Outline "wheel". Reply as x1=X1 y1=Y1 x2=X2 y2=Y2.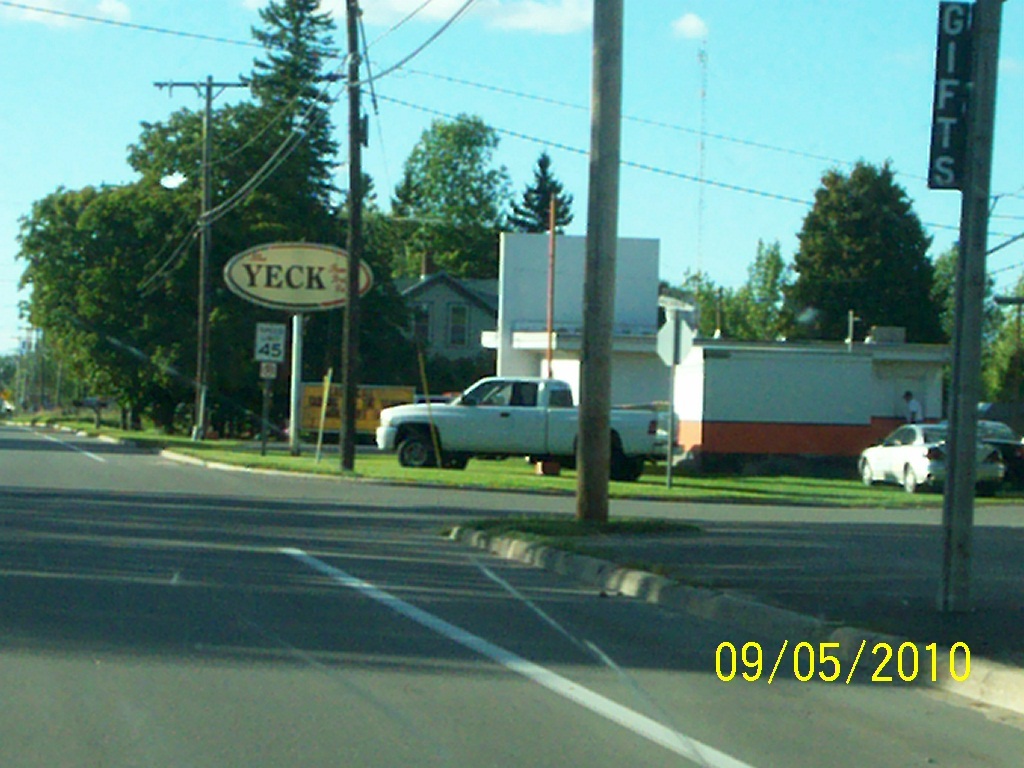
x1=857 y1=458 x2=878 y2=489.
